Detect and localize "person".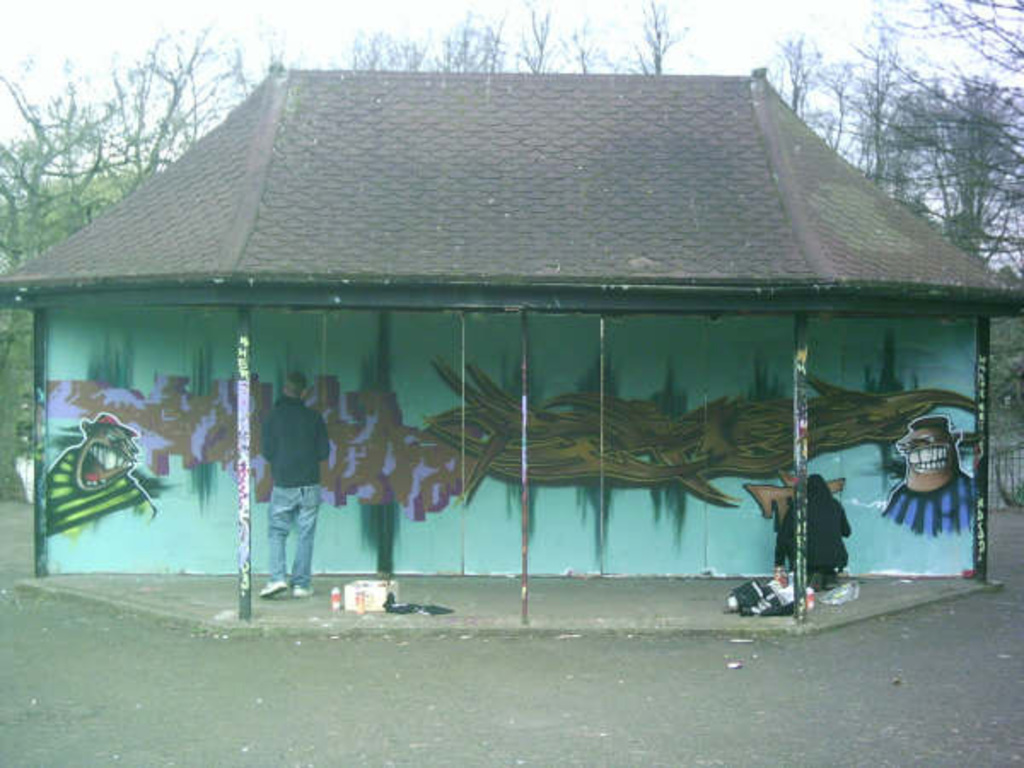
Localized at 763, 447, 858, 616.
